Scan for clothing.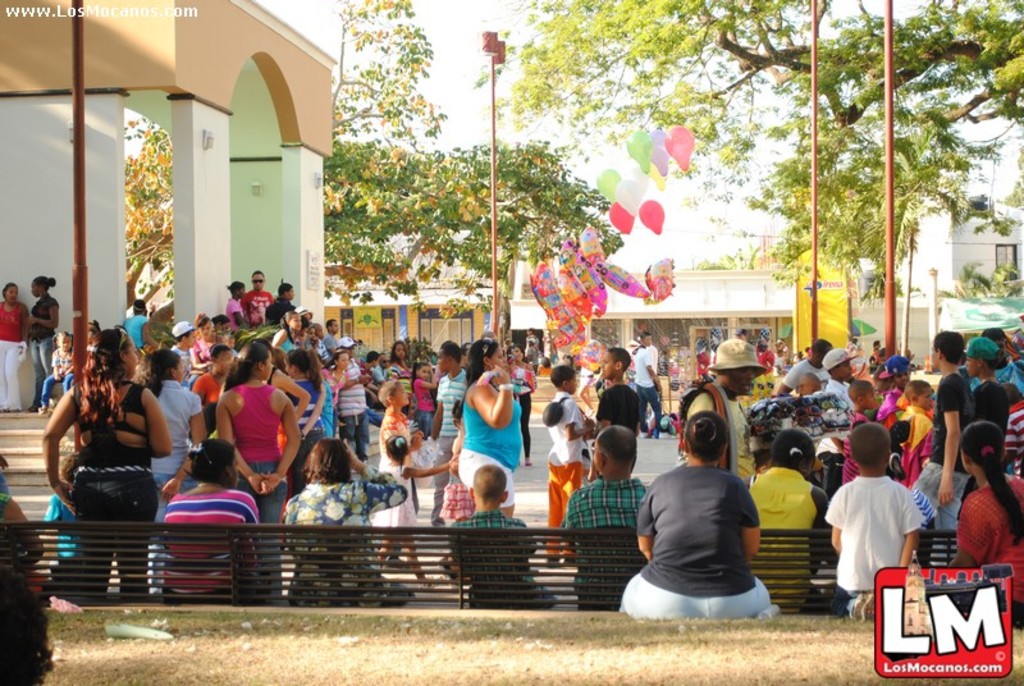
Scan result: 122:314:148:353.
